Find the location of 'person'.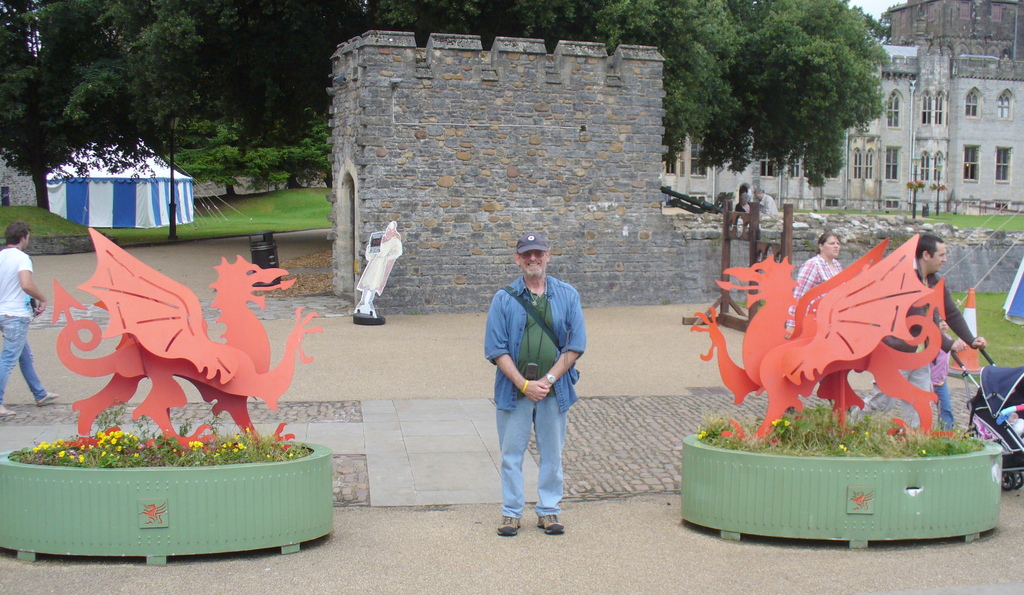
Location: Rect(355, 224, 404, 318).
